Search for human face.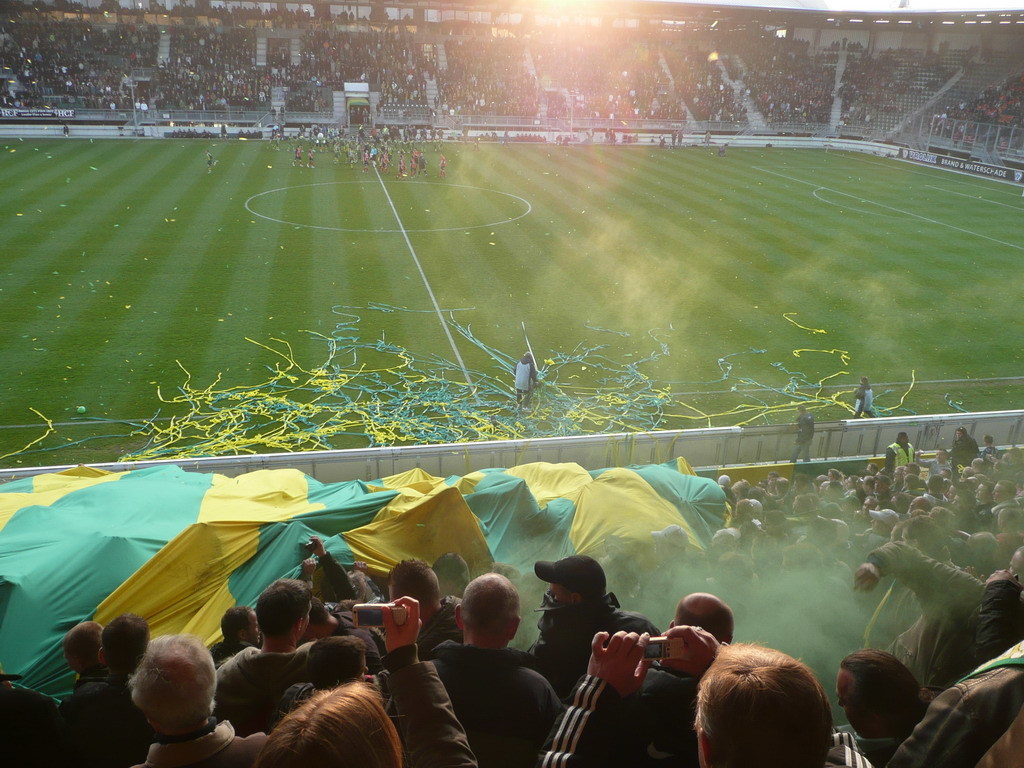
Found at bbox(842, 473, 854, 489).
